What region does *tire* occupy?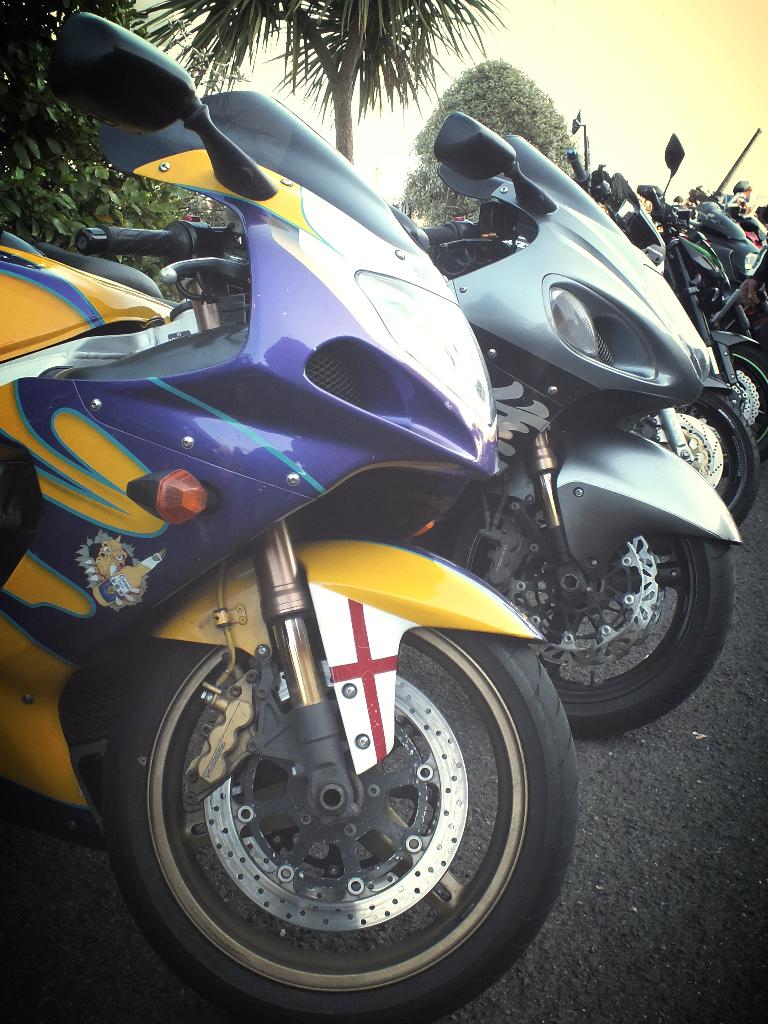
bbox=[81, 607, 592, 1011].
